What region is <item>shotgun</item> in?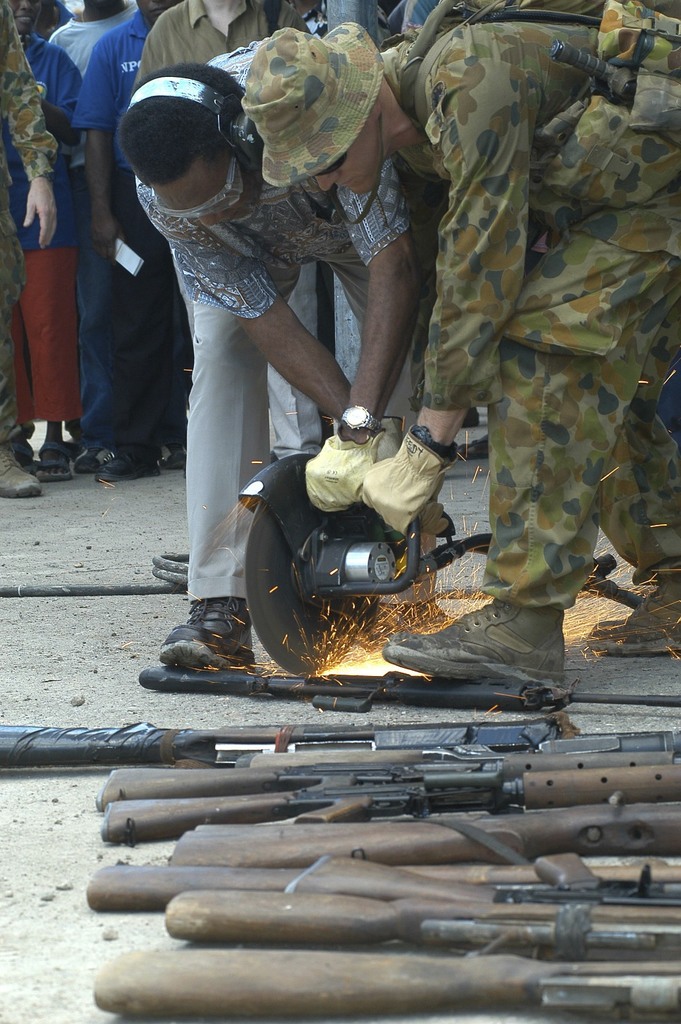
x1=85 y1=943 x2=680 y2=1020.
